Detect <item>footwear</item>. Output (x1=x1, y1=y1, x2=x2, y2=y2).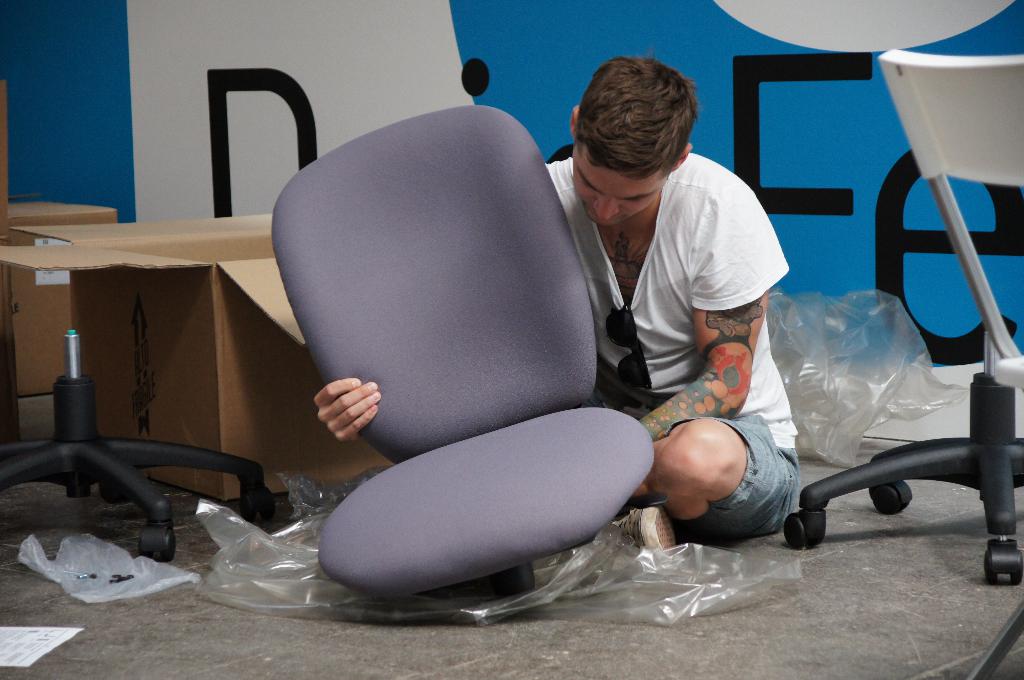
(x1=614, y1=493, x2=666, y2=557).
